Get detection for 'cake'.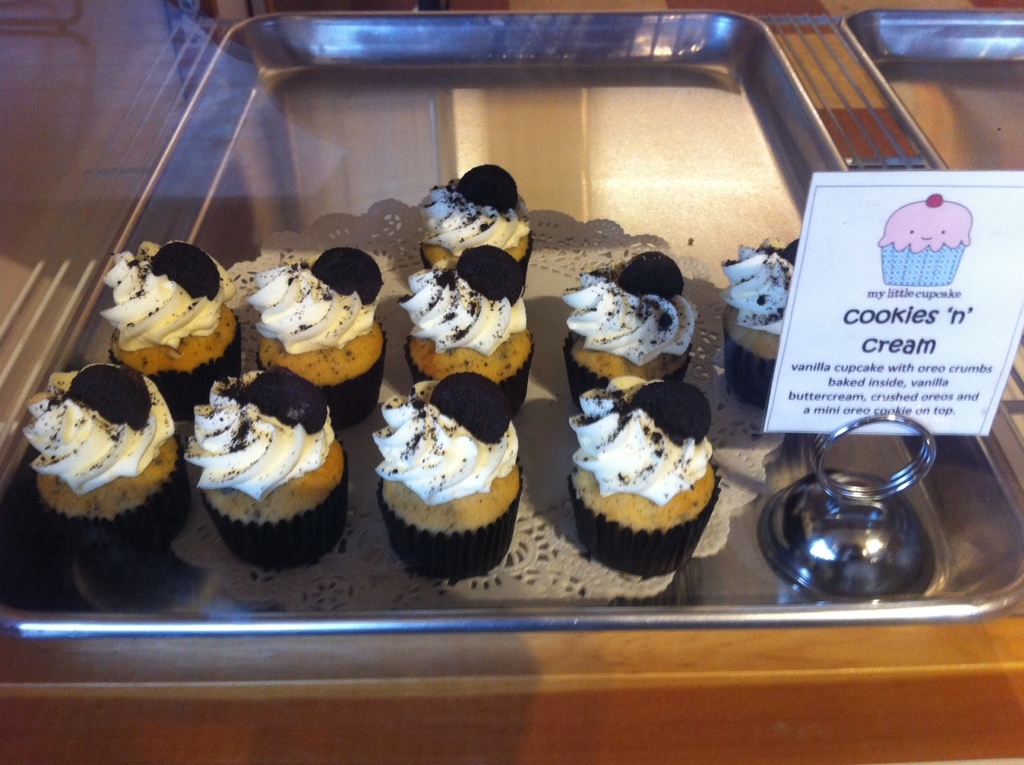
Detection: (left=723, top=239, right=795, bottom=409).
